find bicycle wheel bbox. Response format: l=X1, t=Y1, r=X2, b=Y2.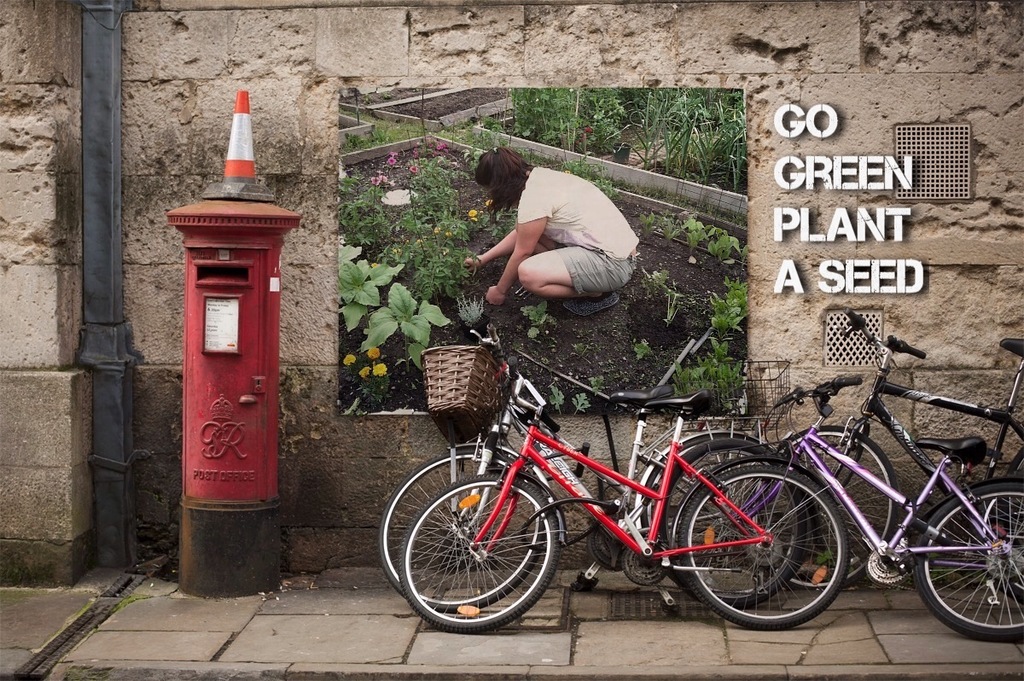
l=930, t=487, r=1023, b=643.
